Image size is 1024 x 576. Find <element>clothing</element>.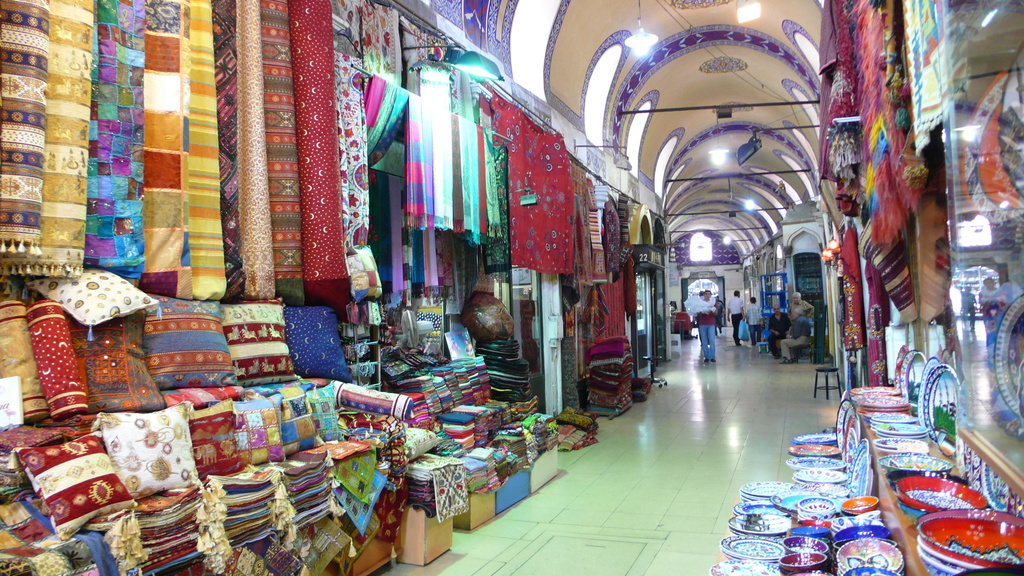
(726, 292, 745, 344).
